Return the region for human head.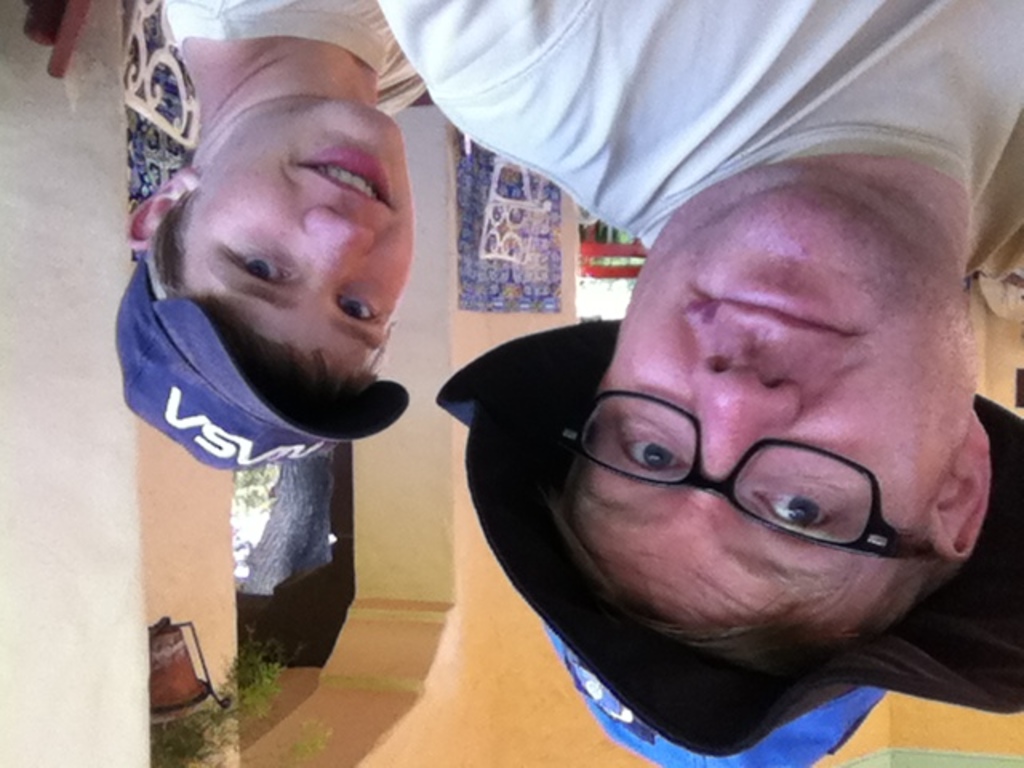
<region>435, 157, 1022, 766</region>.
